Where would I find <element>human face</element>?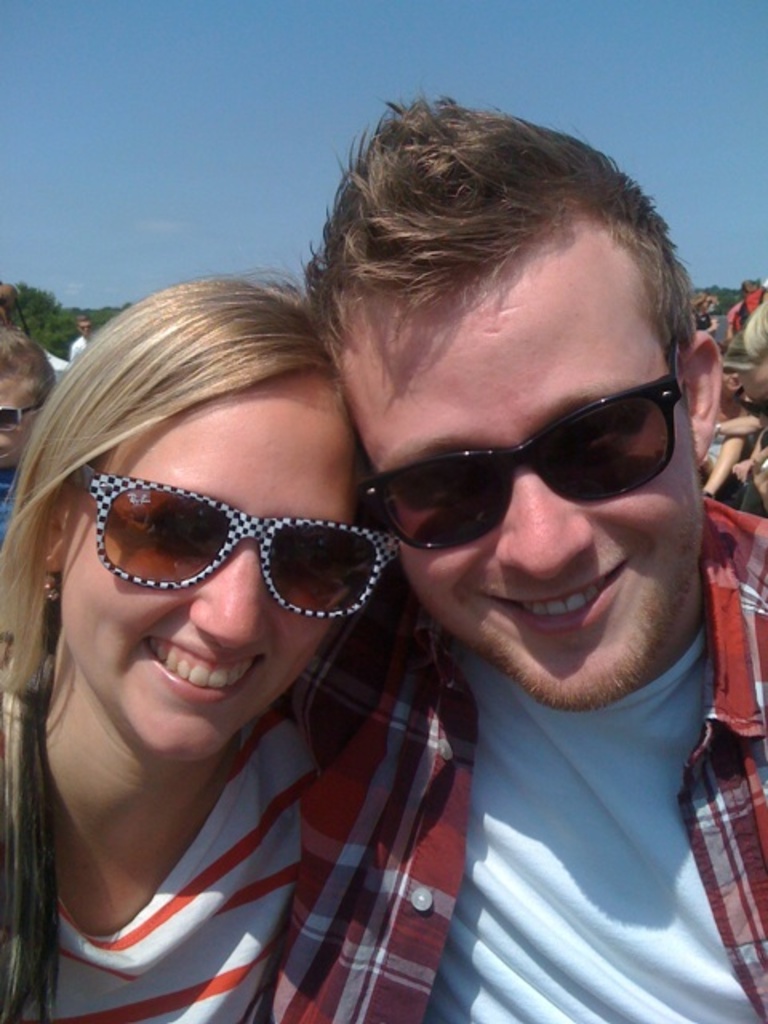
At (0,374,30,462).
